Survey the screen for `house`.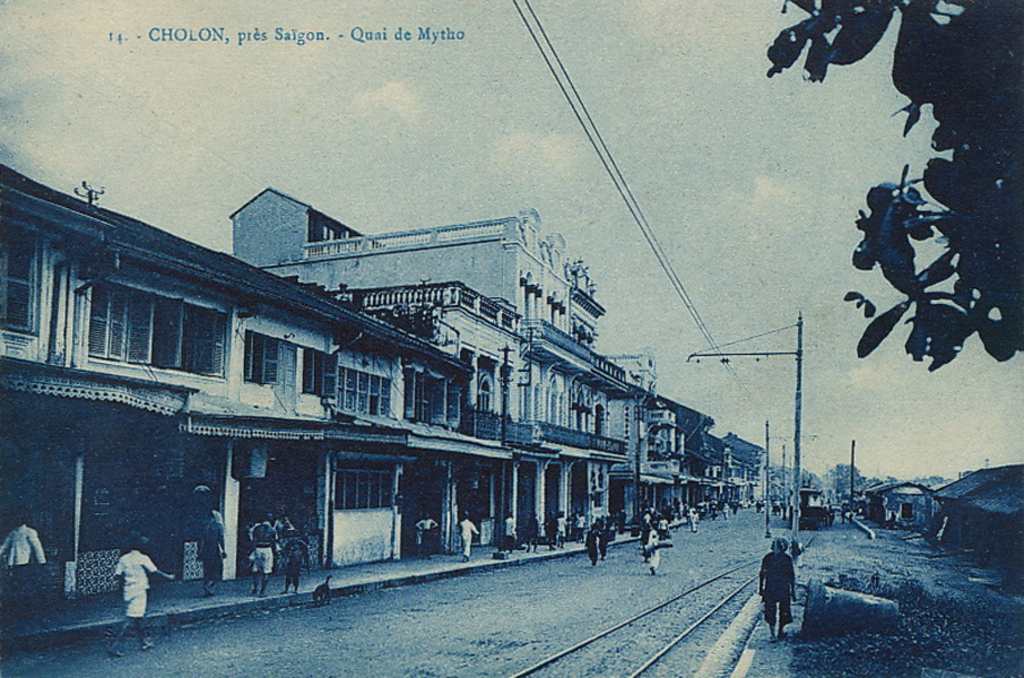
Survey found: 0 151 564 662.
